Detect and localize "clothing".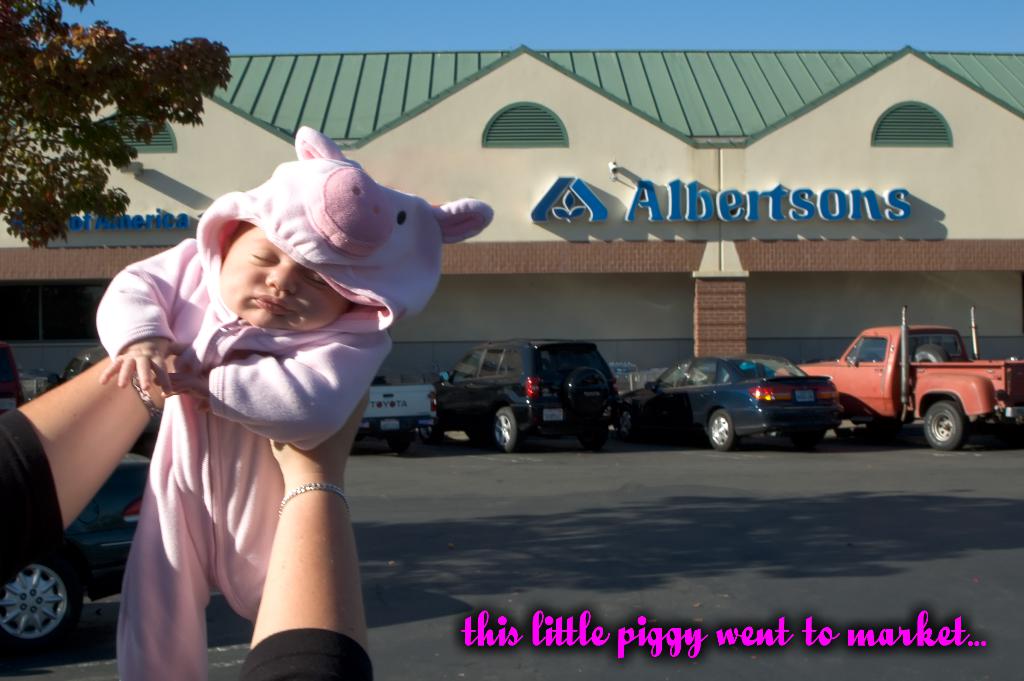
Localized at x1=0 y1=406 x2=374 y2=680.
